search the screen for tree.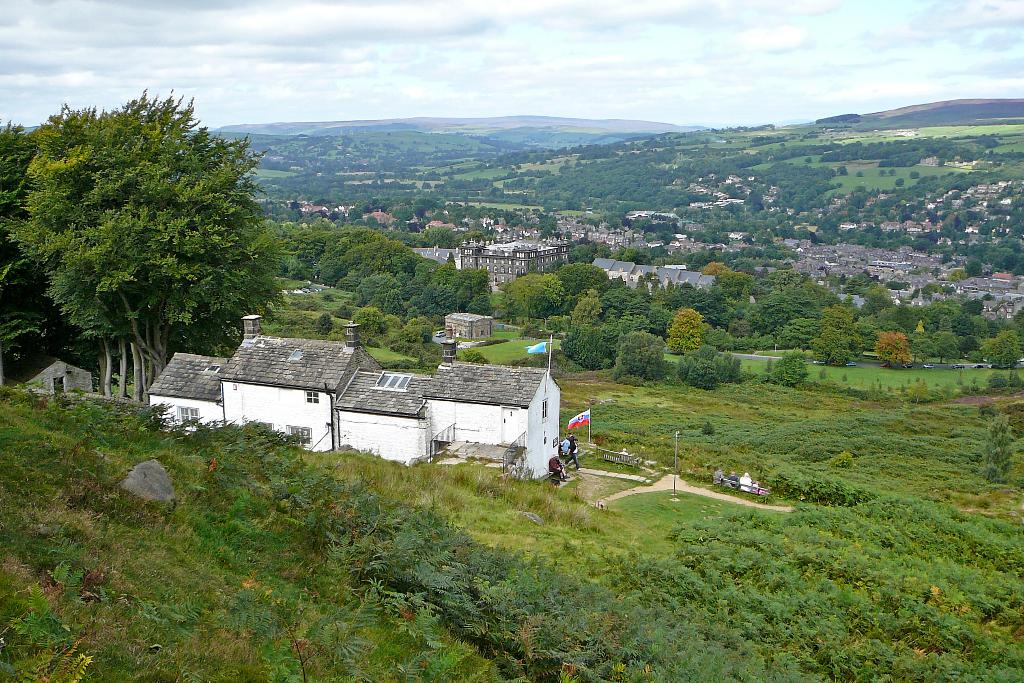
Found at crop(15, 79, 286, 405).
